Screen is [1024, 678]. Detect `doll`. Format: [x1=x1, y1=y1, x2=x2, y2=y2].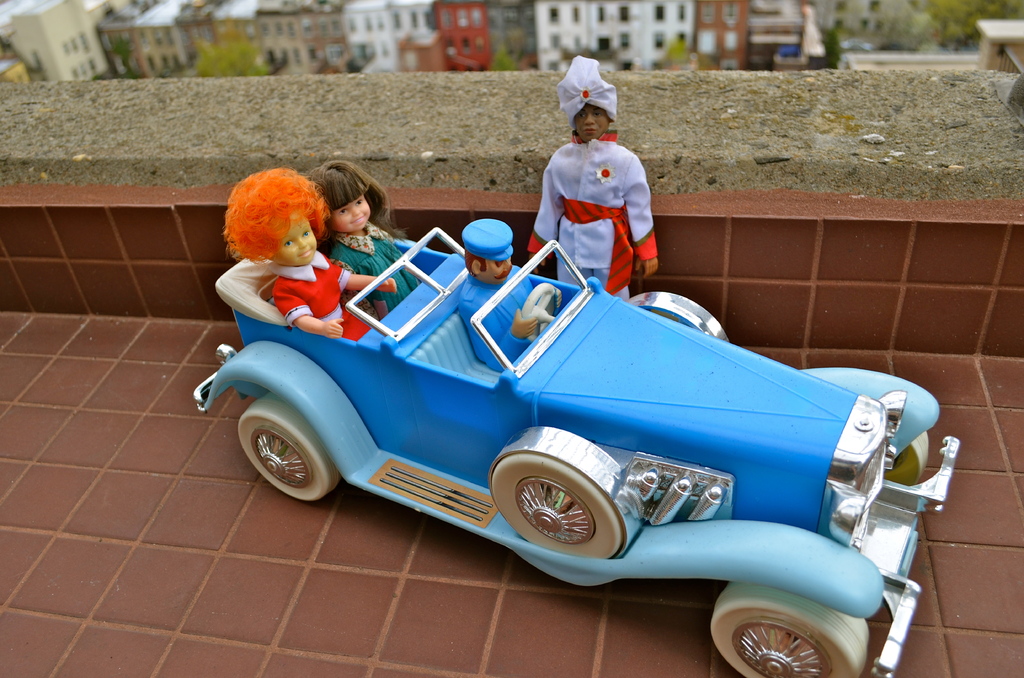
[x1=214, y1=165, x2=399, y2=346].
